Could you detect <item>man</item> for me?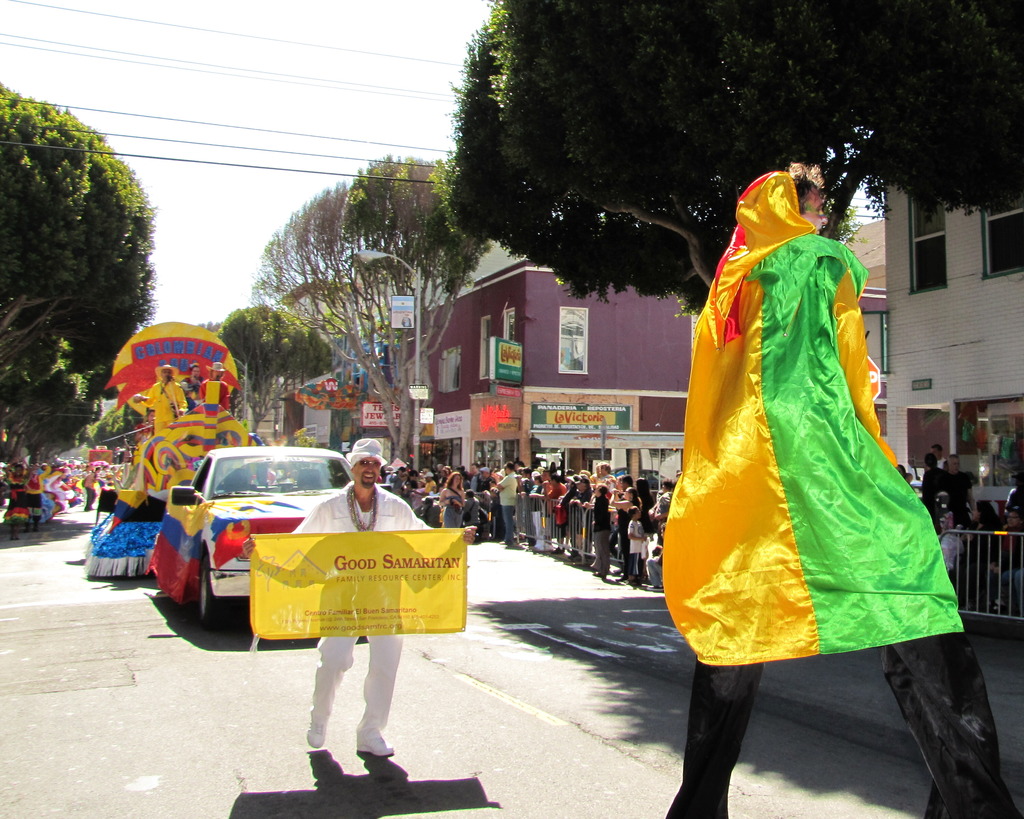
Detection result: l=609, t=163, r=972, b=783.
